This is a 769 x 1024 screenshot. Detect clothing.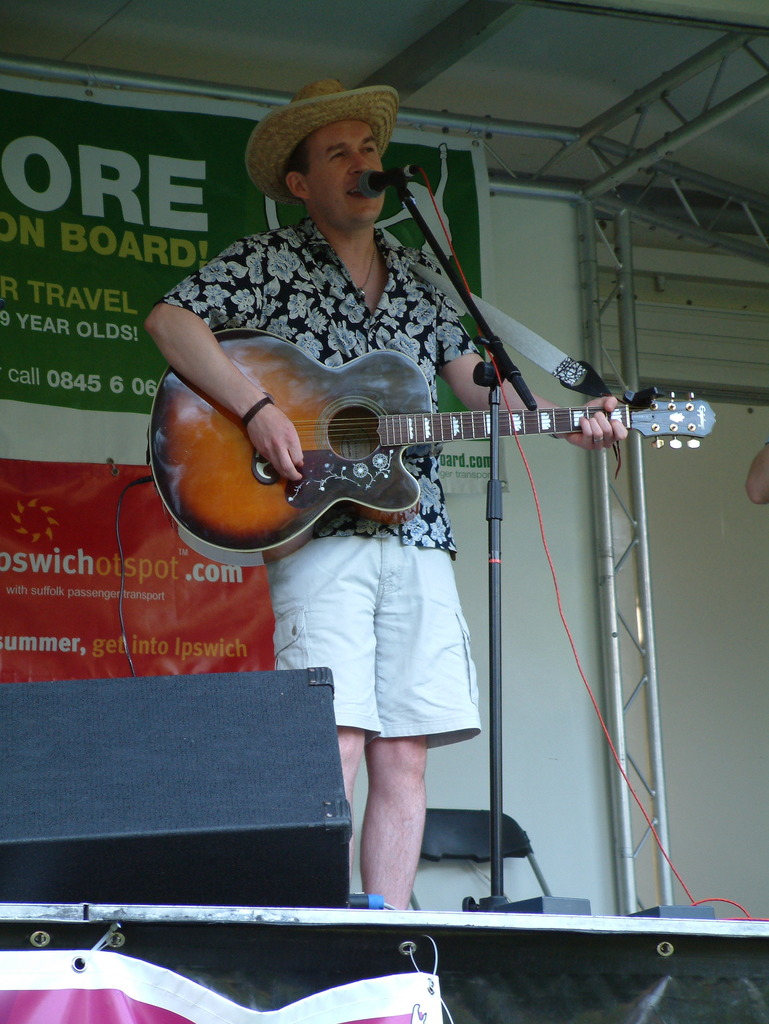
pyautogui.locateOnScreen(151, 212, 483, 746).
